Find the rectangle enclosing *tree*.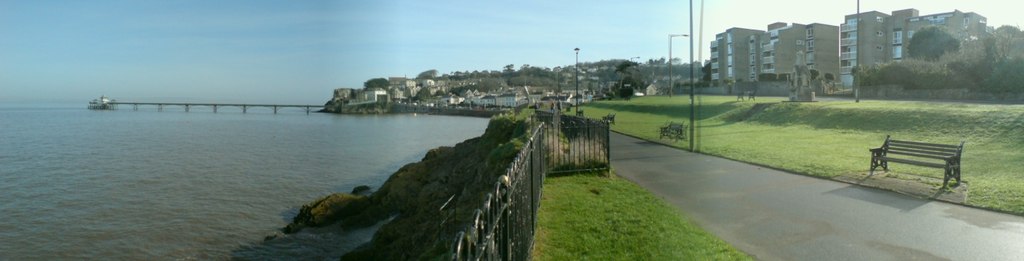
detection(609, 59, 652, 101).
